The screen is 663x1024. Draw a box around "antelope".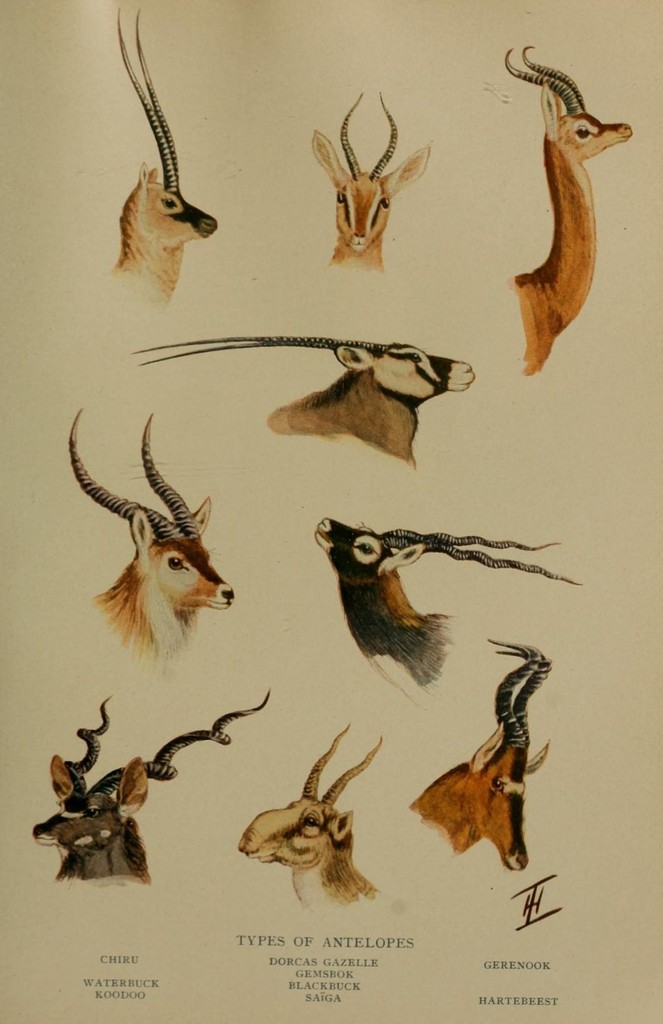
BBox(407, 641, 552, 872).
